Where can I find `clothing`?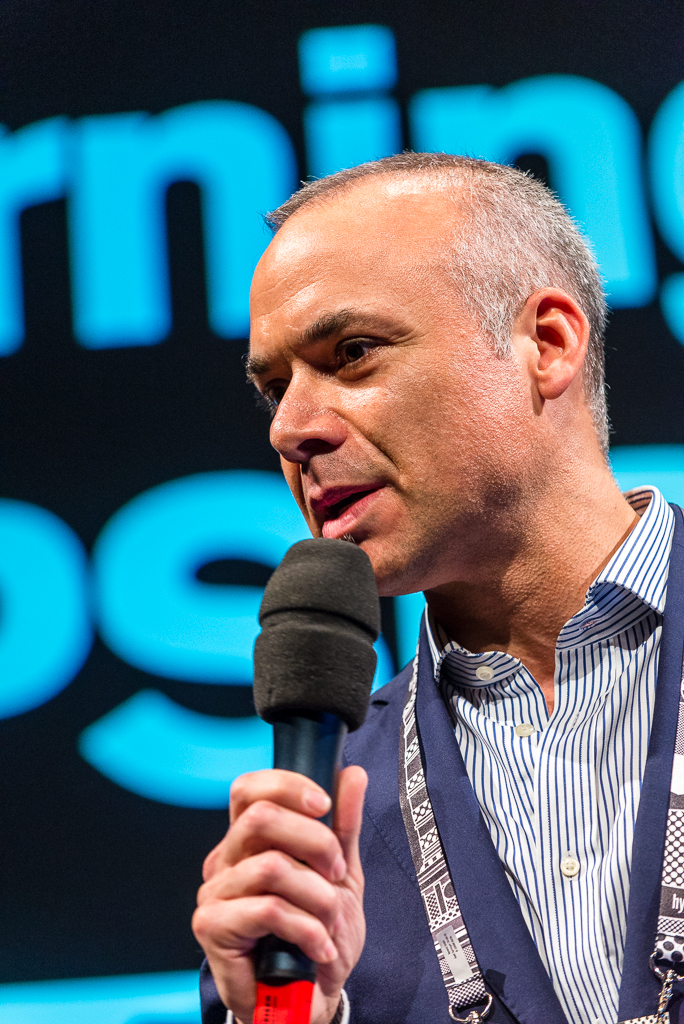
You can find it at 320,574,648,1023.
